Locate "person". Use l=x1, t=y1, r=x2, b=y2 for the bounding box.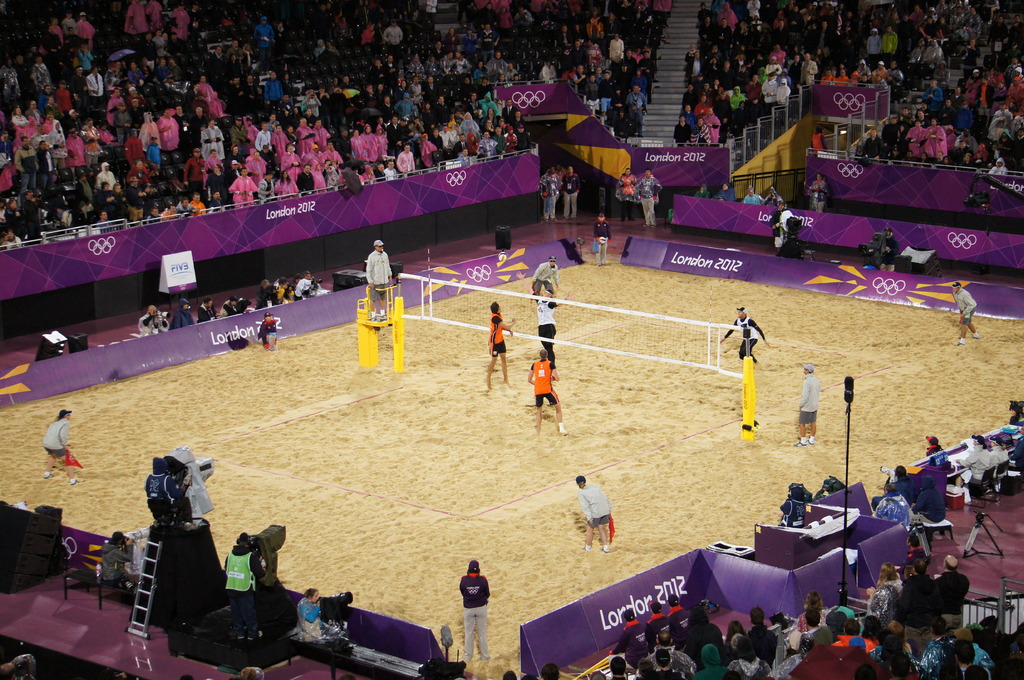
l=522, t=350, r=564, b=434.
